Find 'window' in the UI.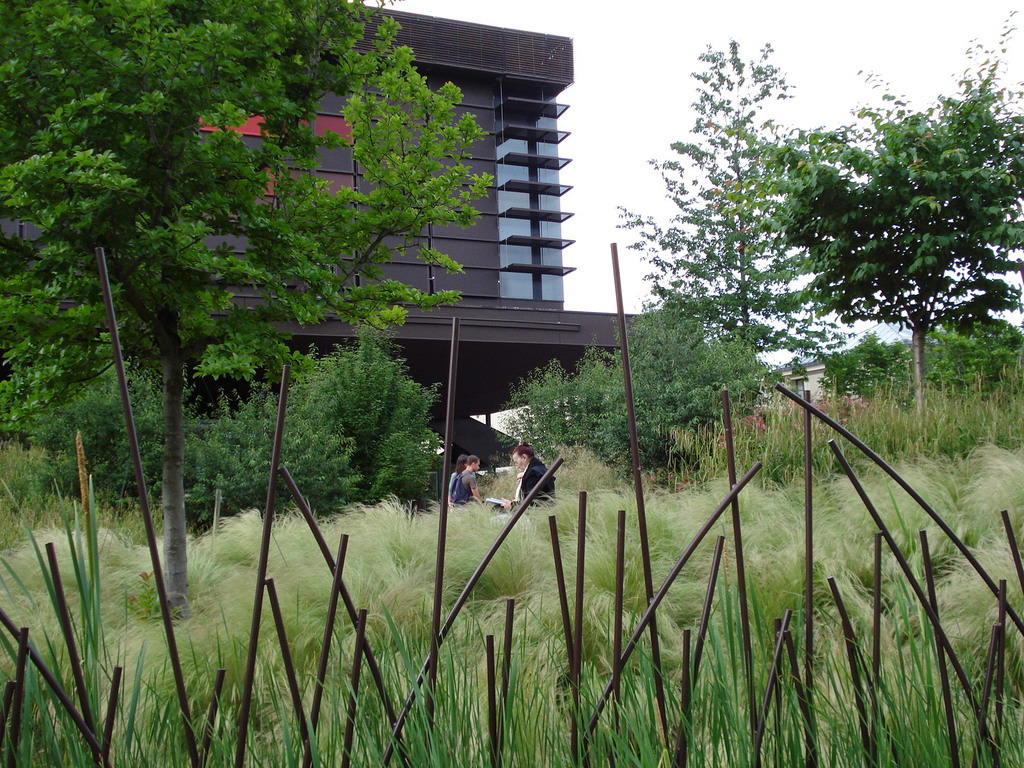
UI element at x1=523 y1=83 x2=538 y2=300.
